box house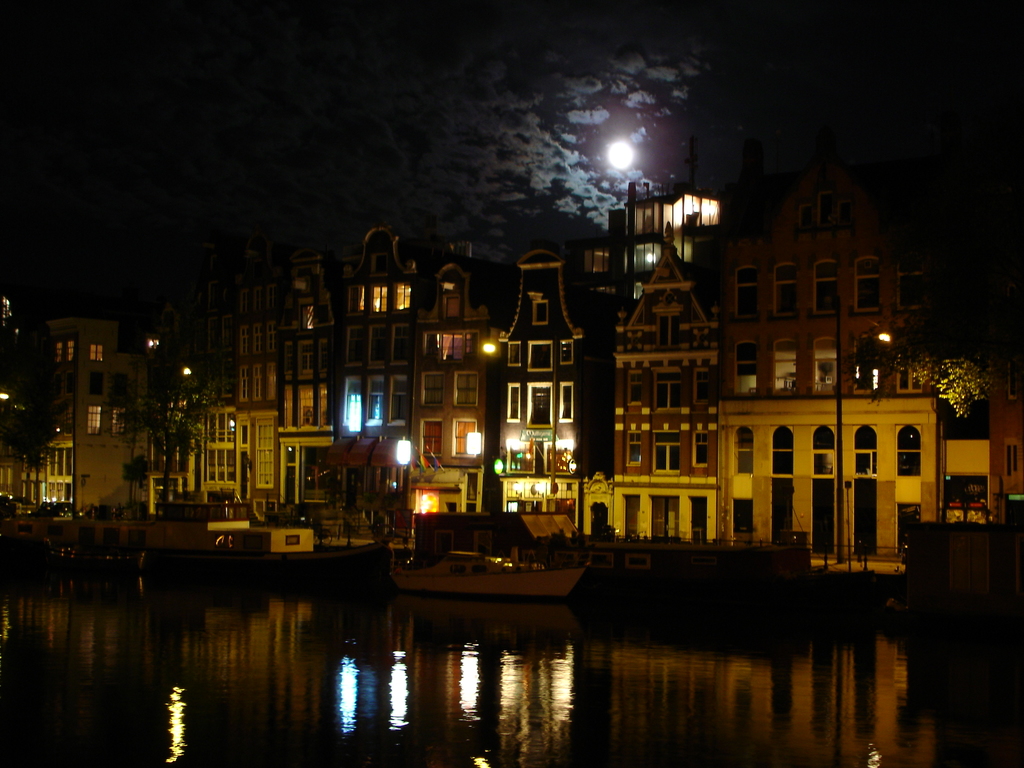
234 262 280 513
